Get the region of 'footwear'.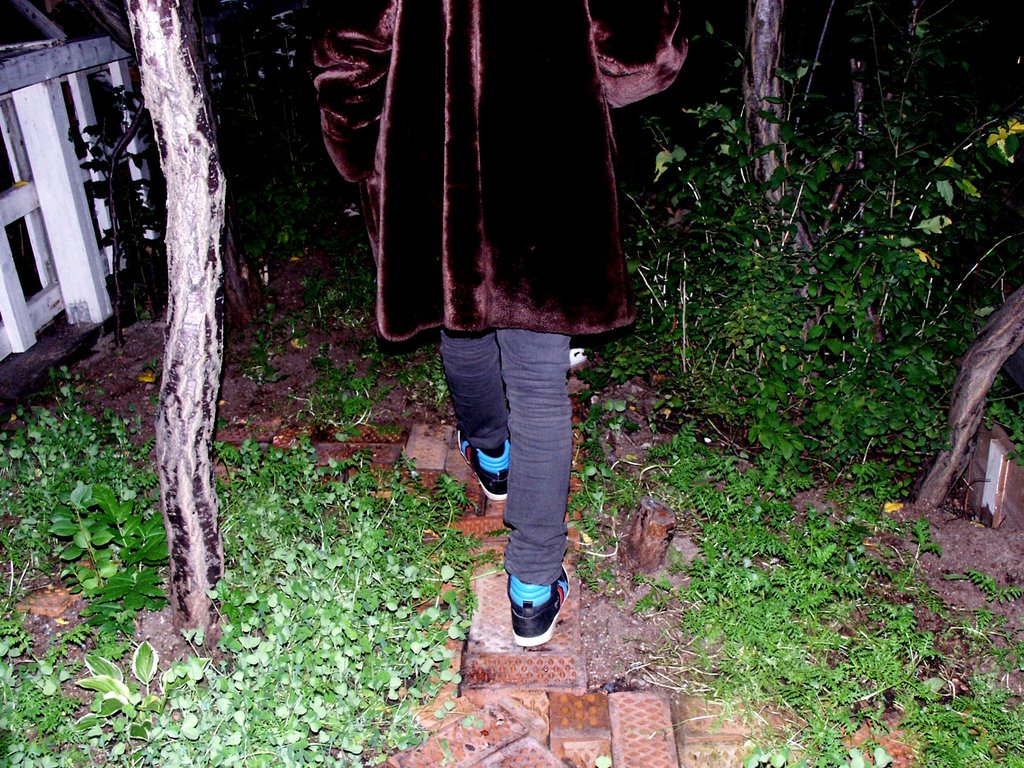
(455, 435, 504, 502).
